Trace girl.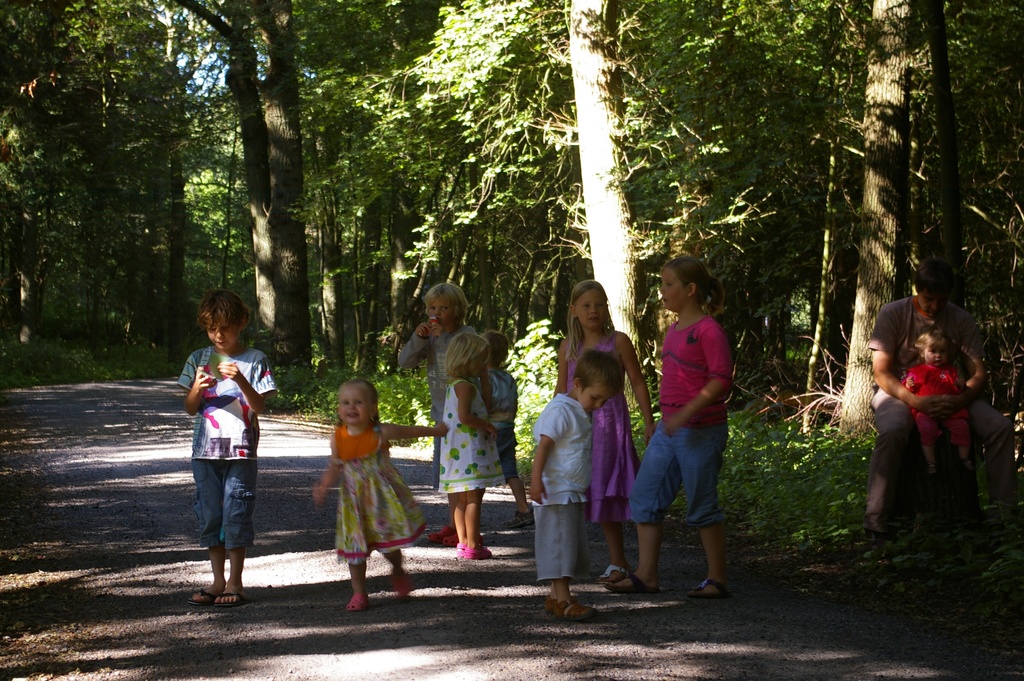
Traced to crop(899, 328, 975, 480).
